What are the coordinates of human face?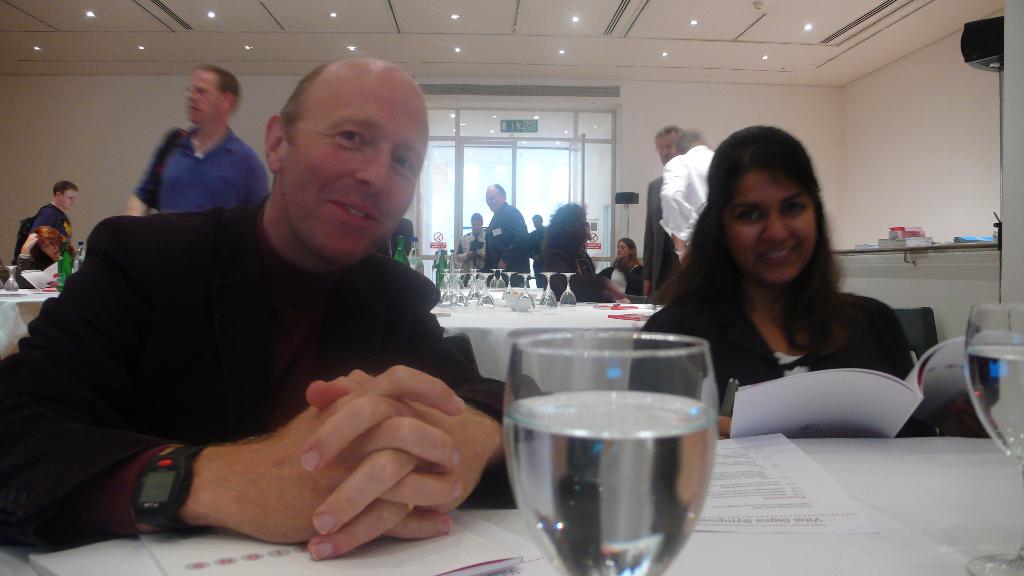
l=651, t=129, r=677, b=161.
